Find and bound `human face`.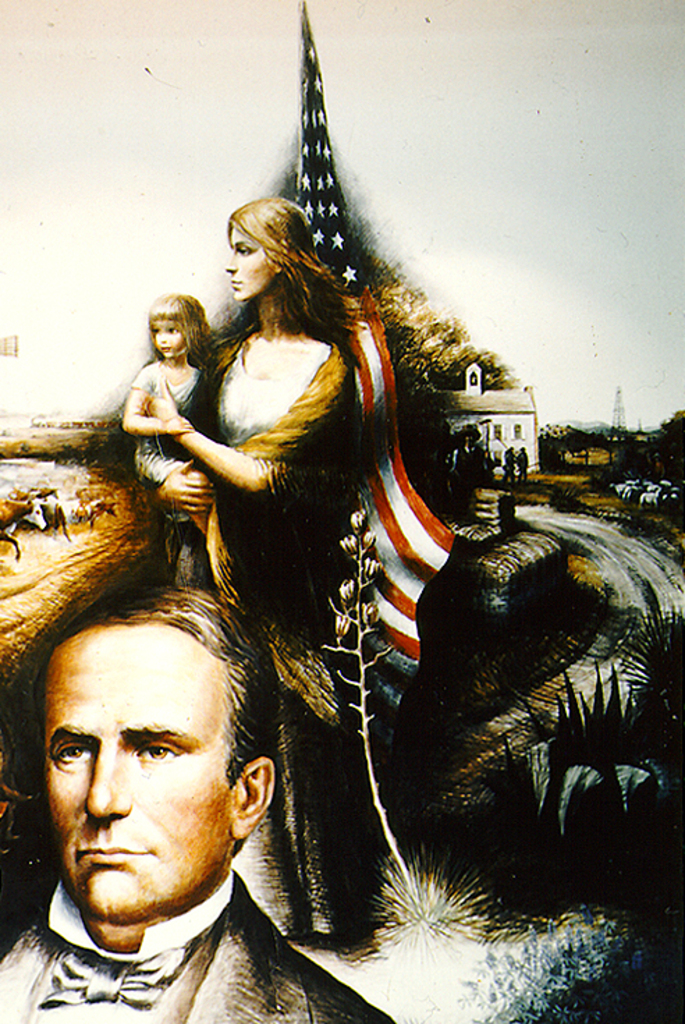
Bound: Rect(46, 634, 235, 926).
